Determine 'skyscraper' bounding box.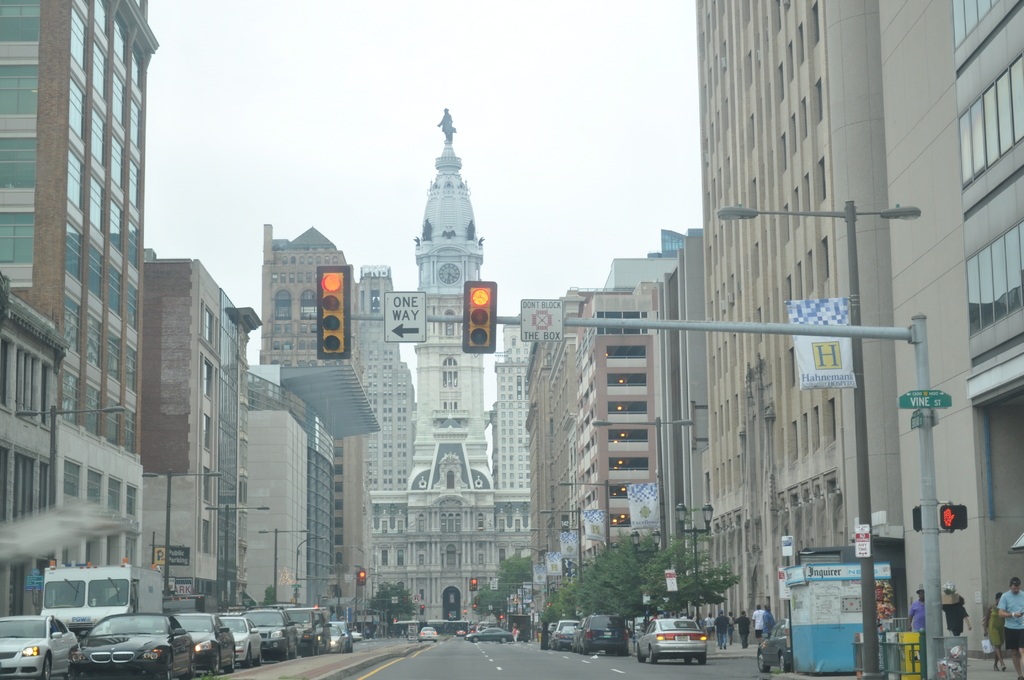
Determined: x1=696 y1=0 x2=901 y2=636.
